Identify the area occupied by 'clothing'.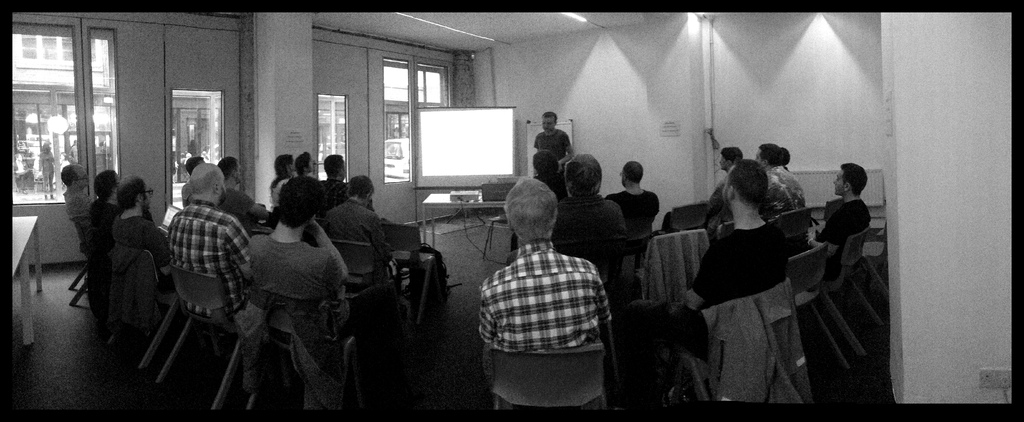
Area: box(170, 213, 266, 316).
